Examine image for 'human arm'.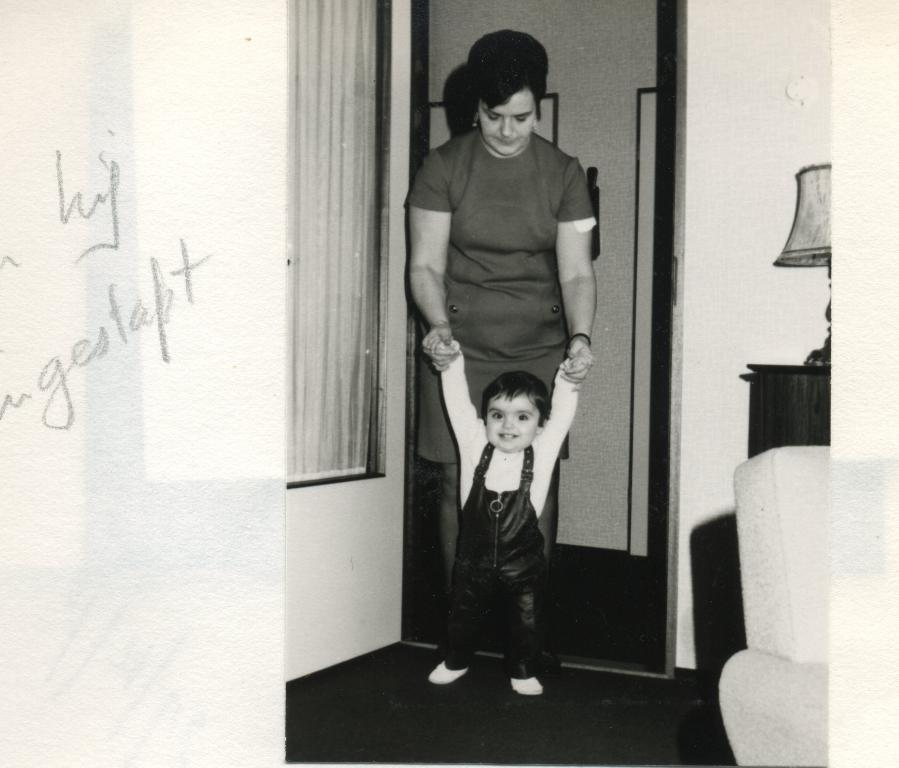
Examination result: (526,346,585,449).
